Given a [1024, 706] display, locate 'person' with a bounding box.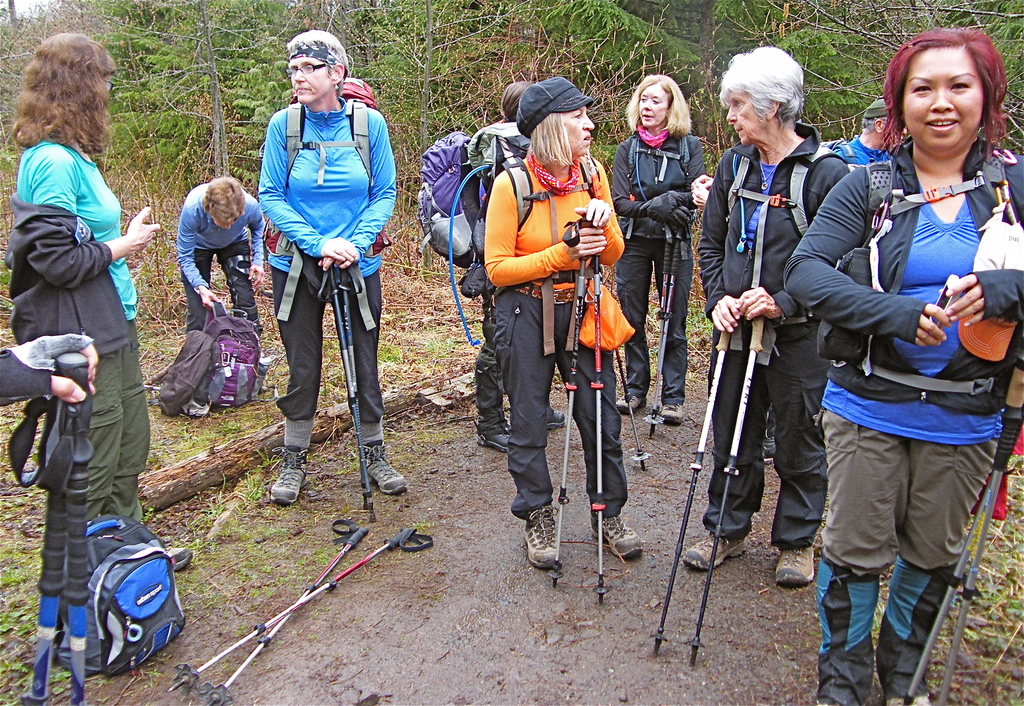
Located: Rect(0, 336, 98, 410).
